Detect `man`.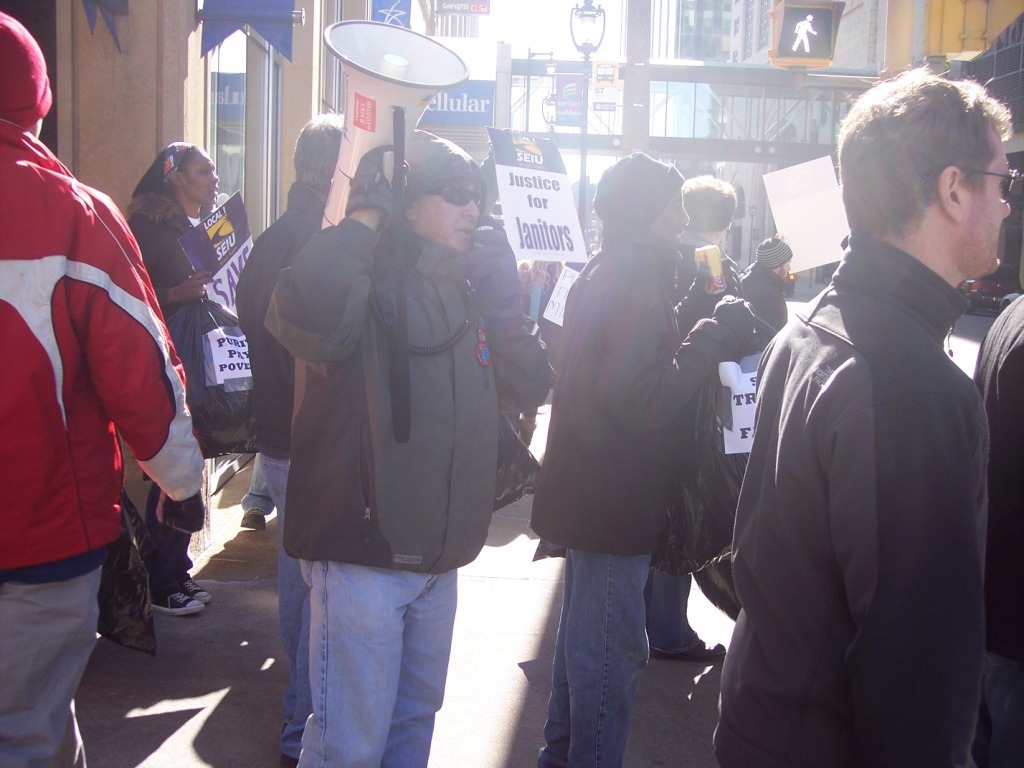
Detected at <region>521, 143, 761, 765</region>.
